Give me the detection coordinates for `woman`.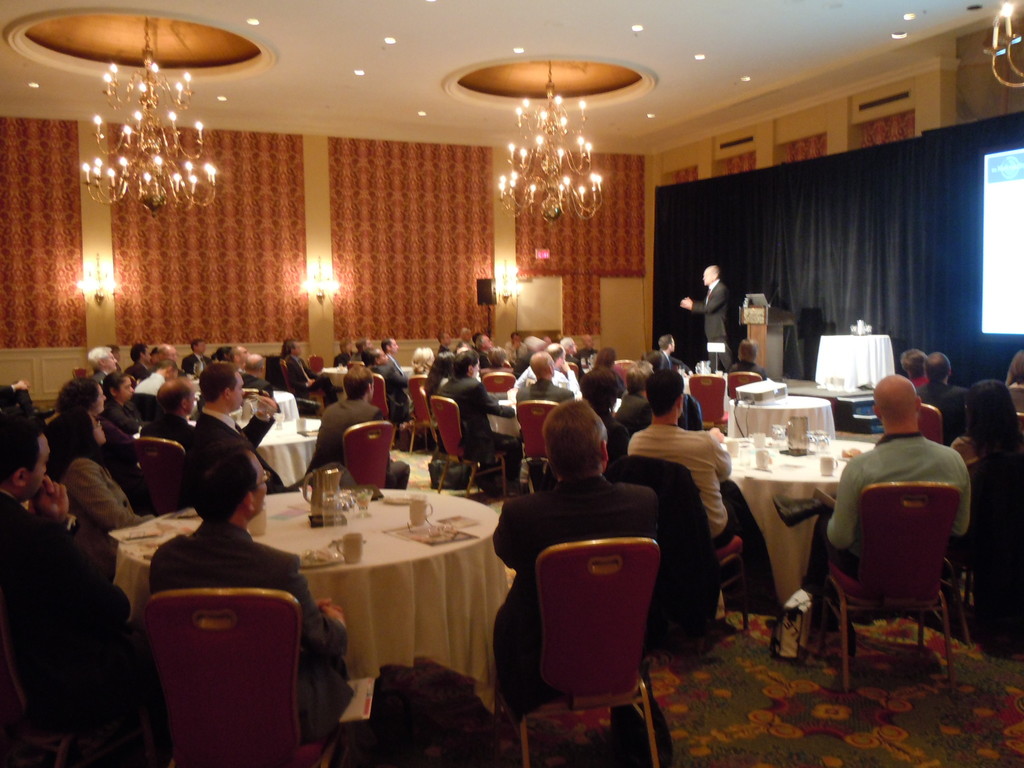
l=589, t=346, r=629, b=394.
